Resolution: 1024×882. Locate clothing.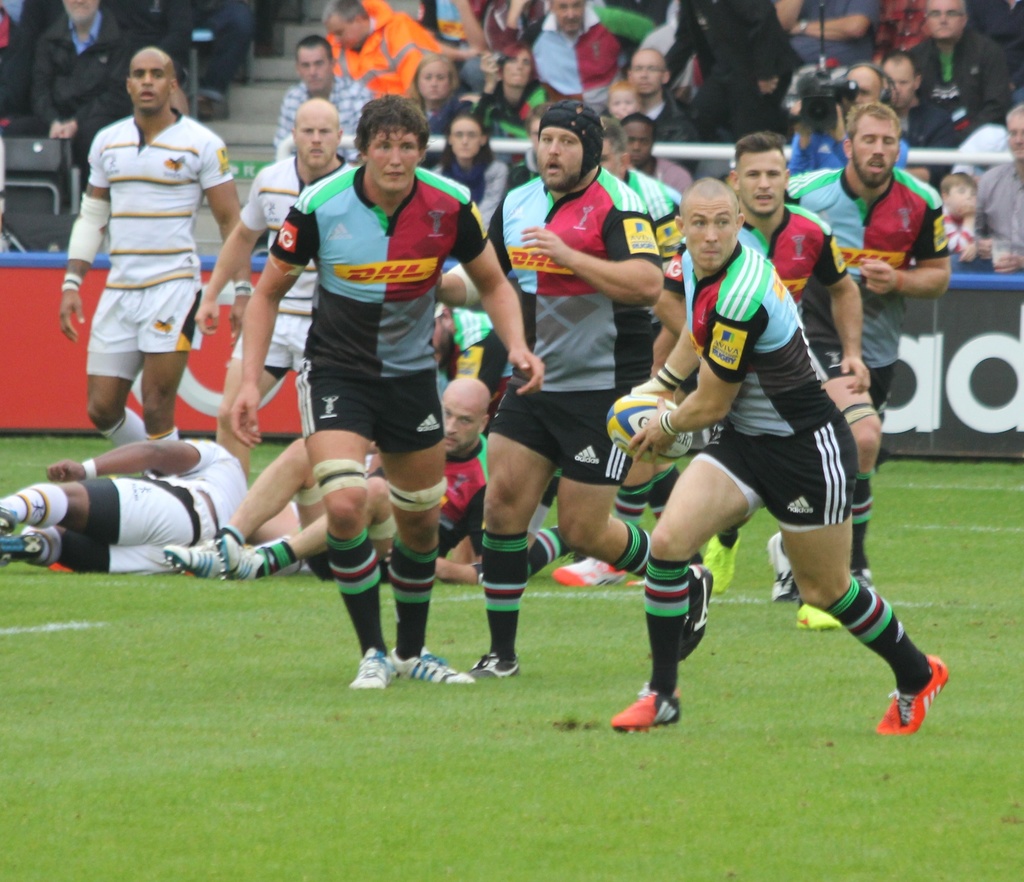
bbox(470, 168, 660, 523).
